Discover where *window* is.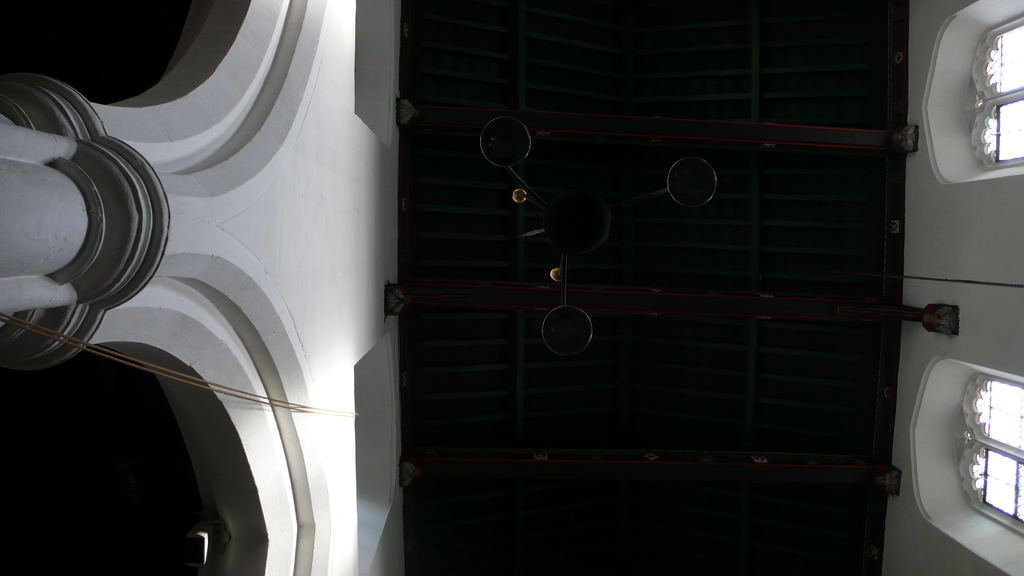
Discovered at 922:0:1023:190.
